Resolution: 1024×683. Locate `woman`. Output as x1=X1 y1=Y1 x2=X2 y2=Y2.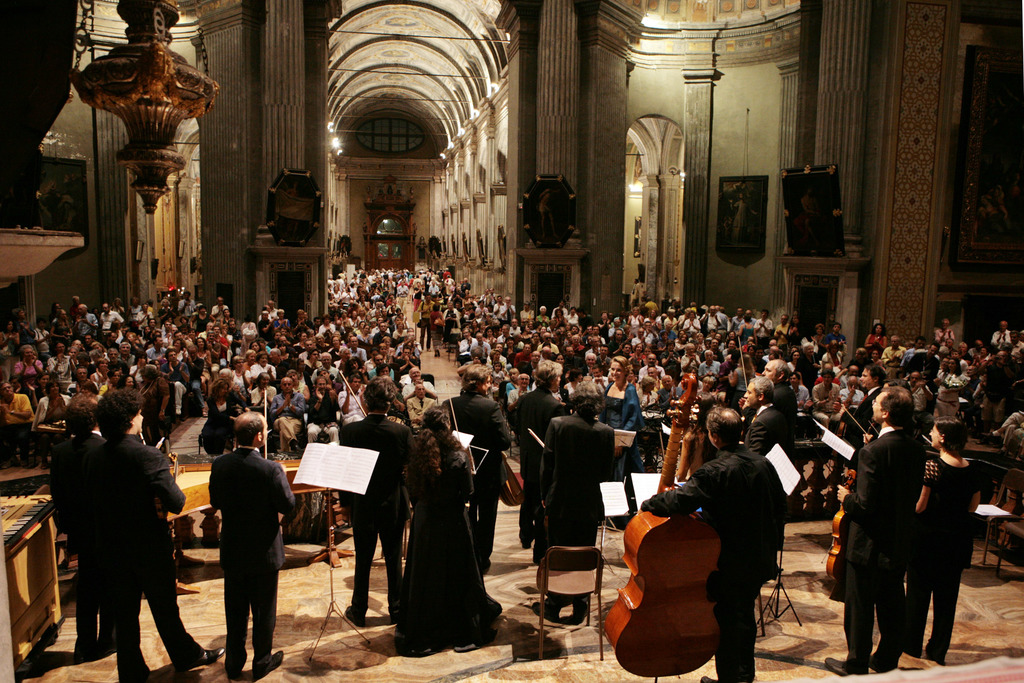
x1=412 y1=278 x2=424 y2=316.
